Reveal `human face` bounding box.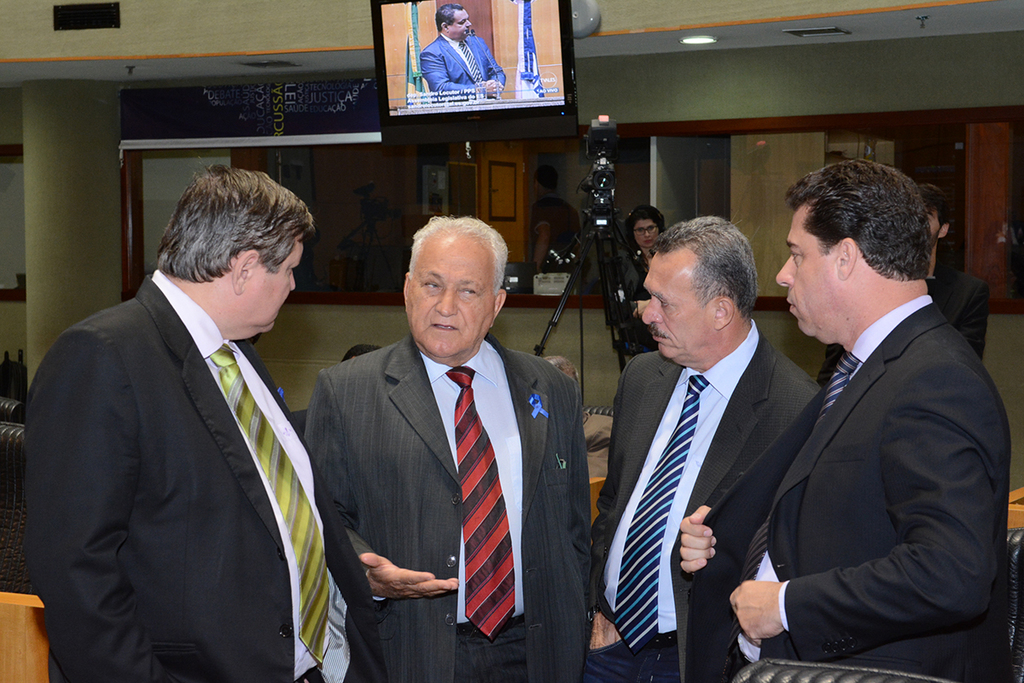
Revealed: 777:216:833:344.
